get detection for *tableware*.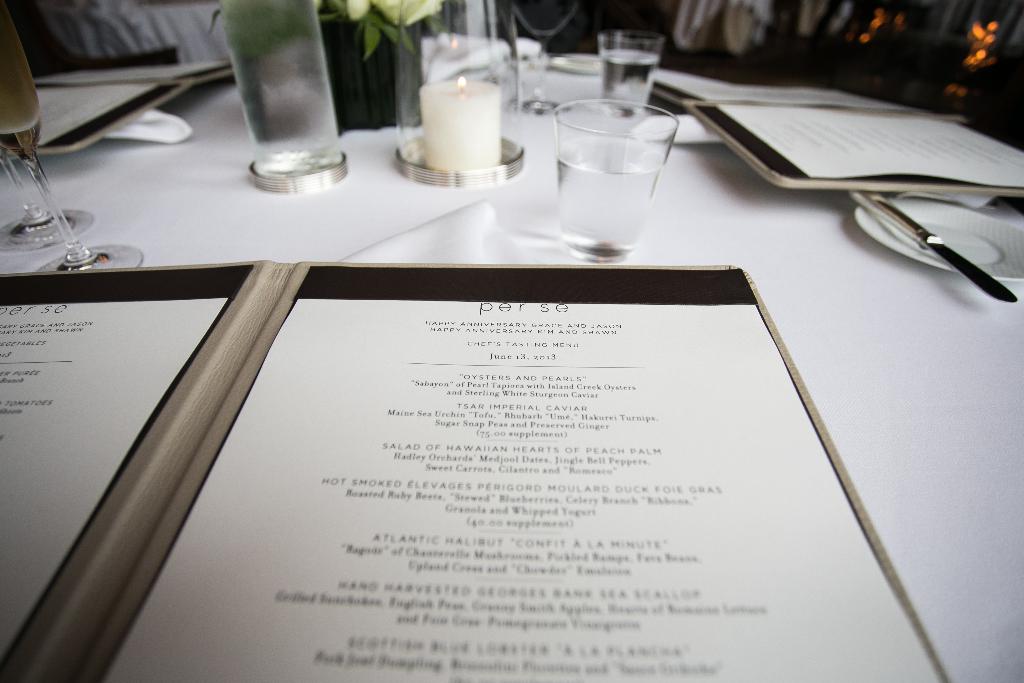
Detection: region(595, 35, 662, 117).
